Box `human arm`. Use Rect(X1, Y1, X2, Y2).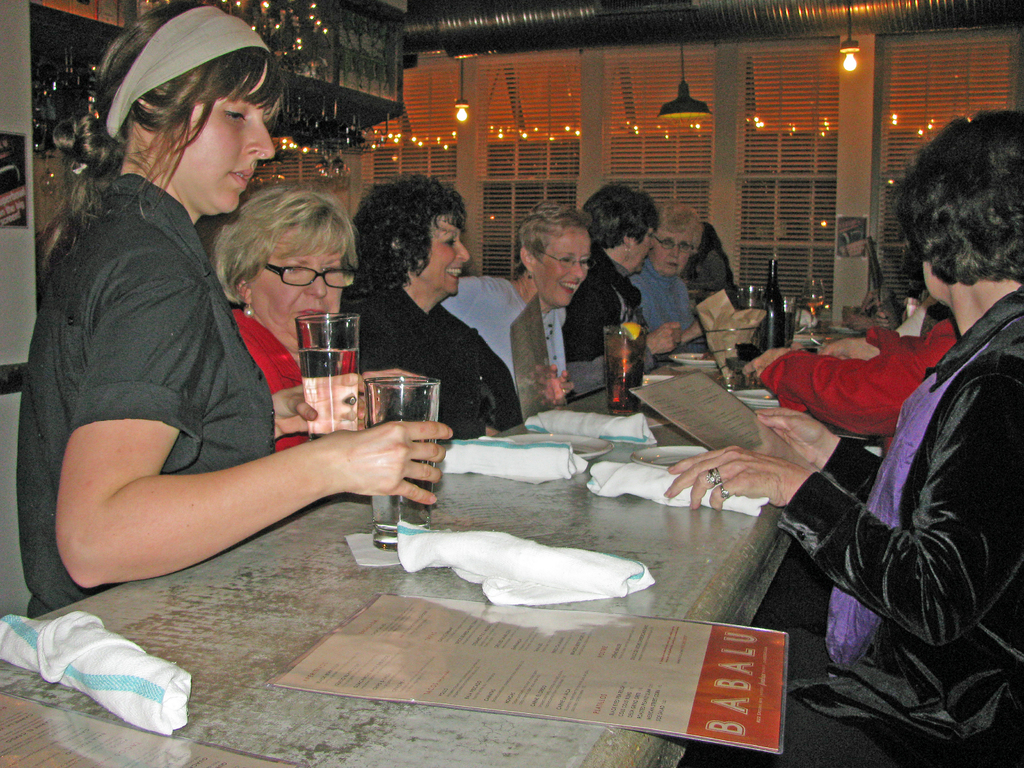
Rect(728, 403, 902, 504).
